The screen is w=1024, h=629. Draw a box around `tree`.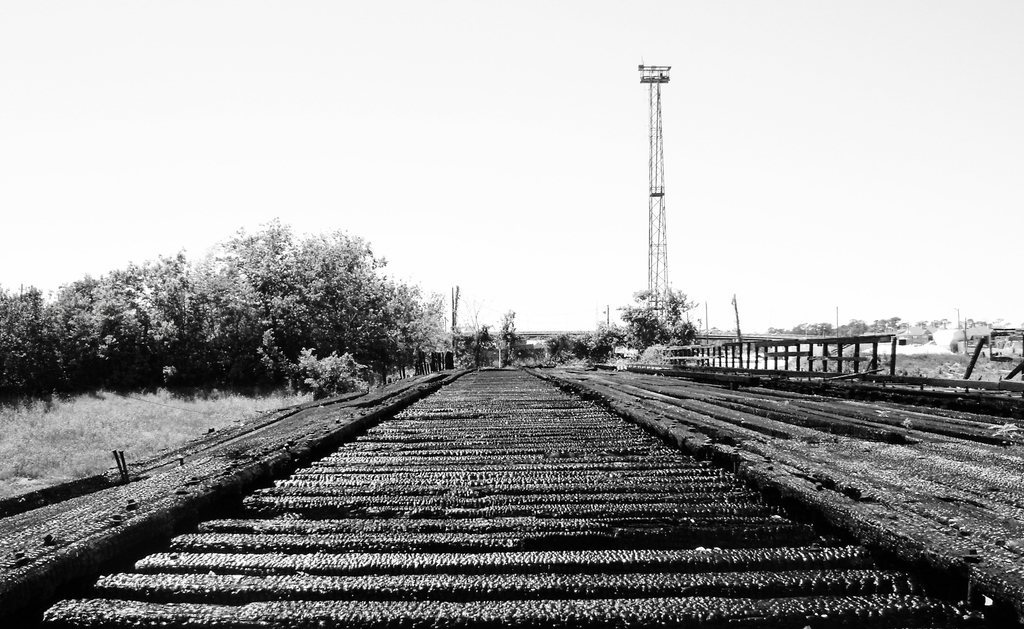
0:281:37:389.
